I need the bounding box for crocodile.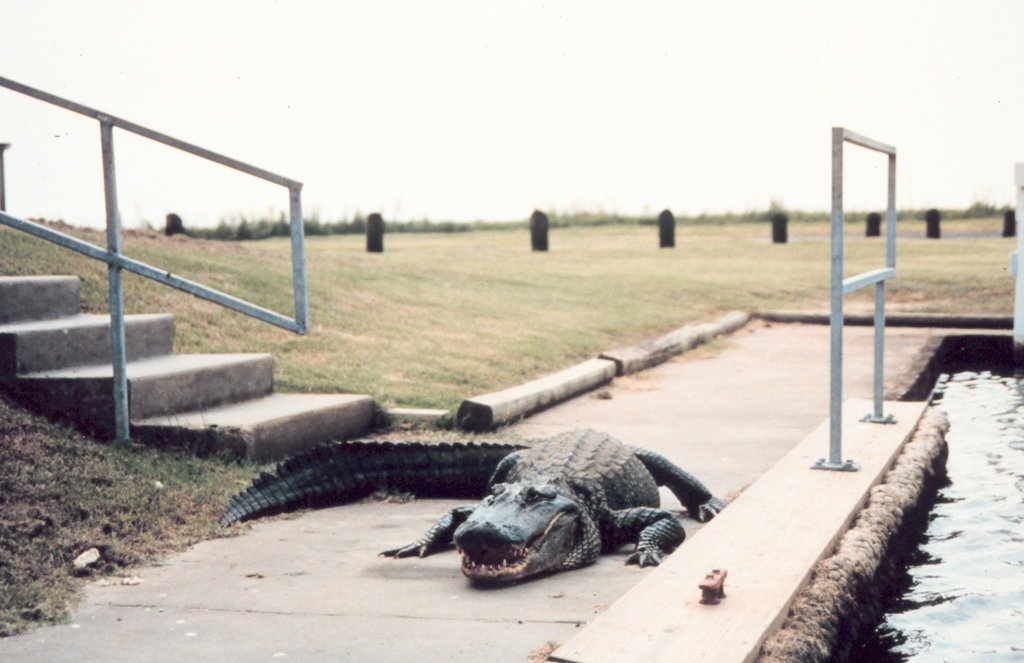
Here it is: 218/423/724/584.
